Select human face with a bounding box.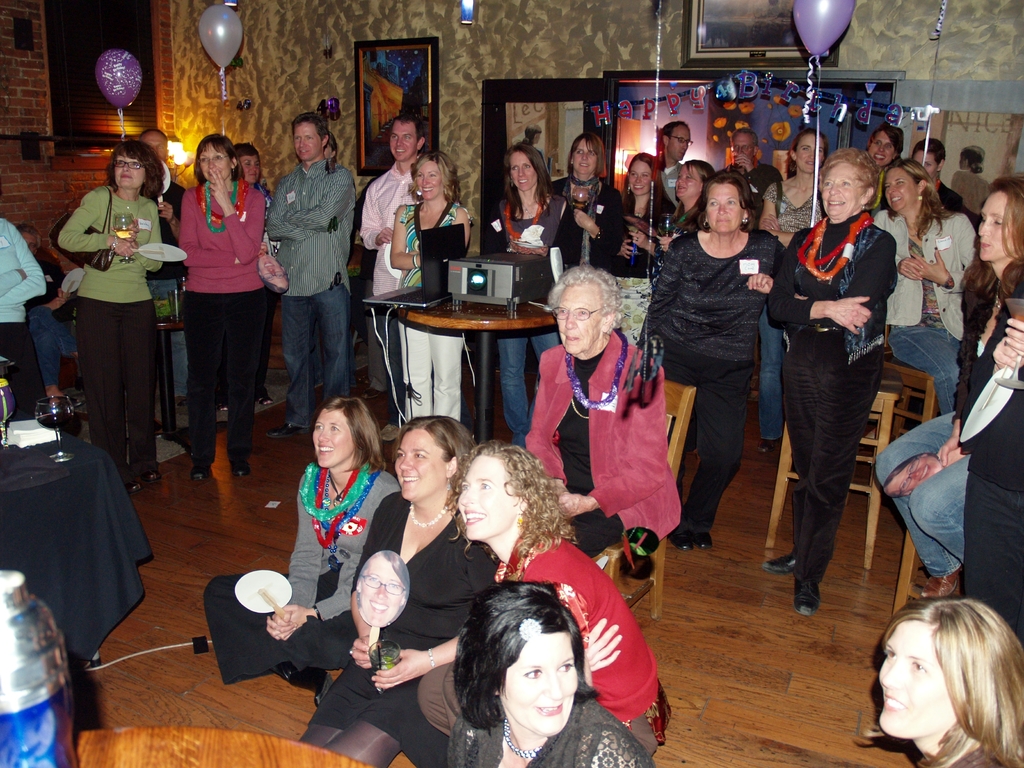
292, 120, 320, 160.
